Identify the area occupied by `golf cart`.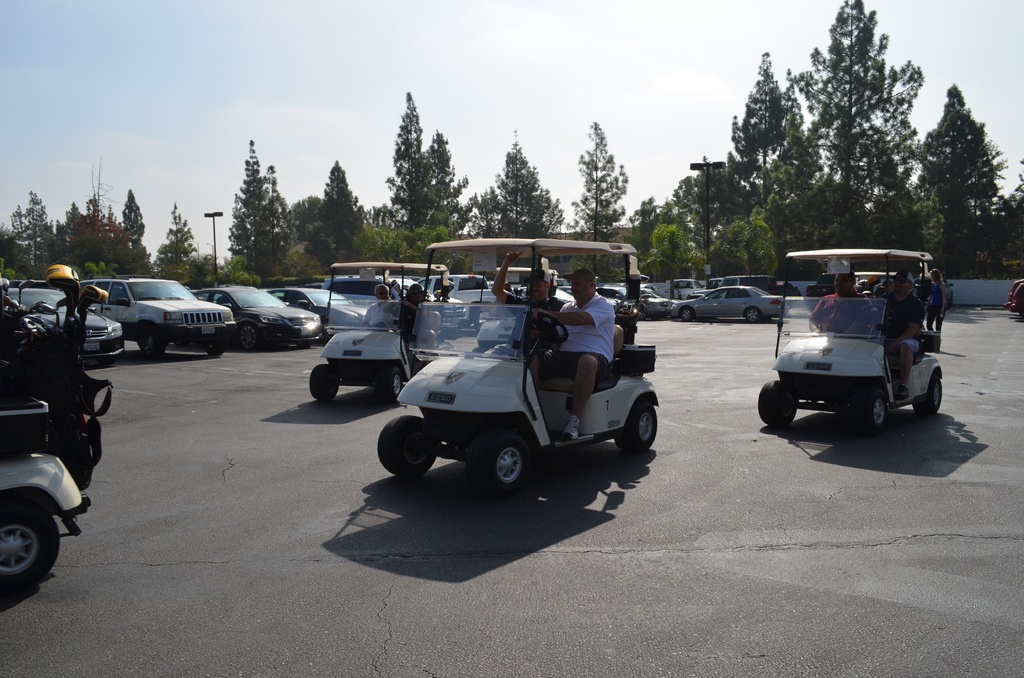
Area: left=755, top=248, right=943, bottom=441.
